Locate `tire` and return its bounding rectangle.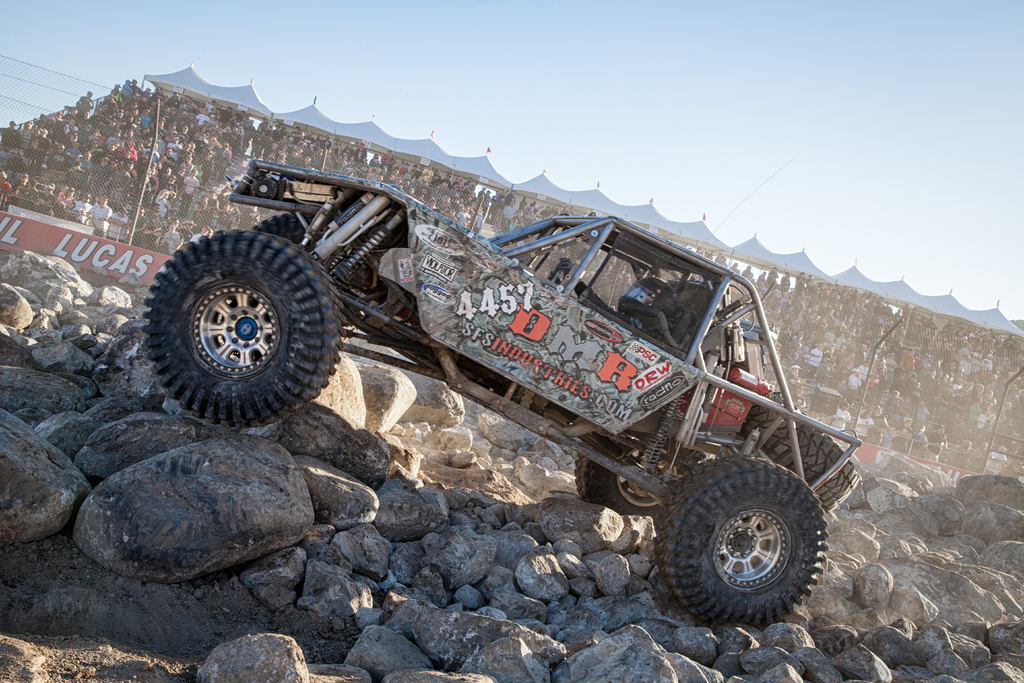
[left=738, top=391, right=862, bottom=521].
